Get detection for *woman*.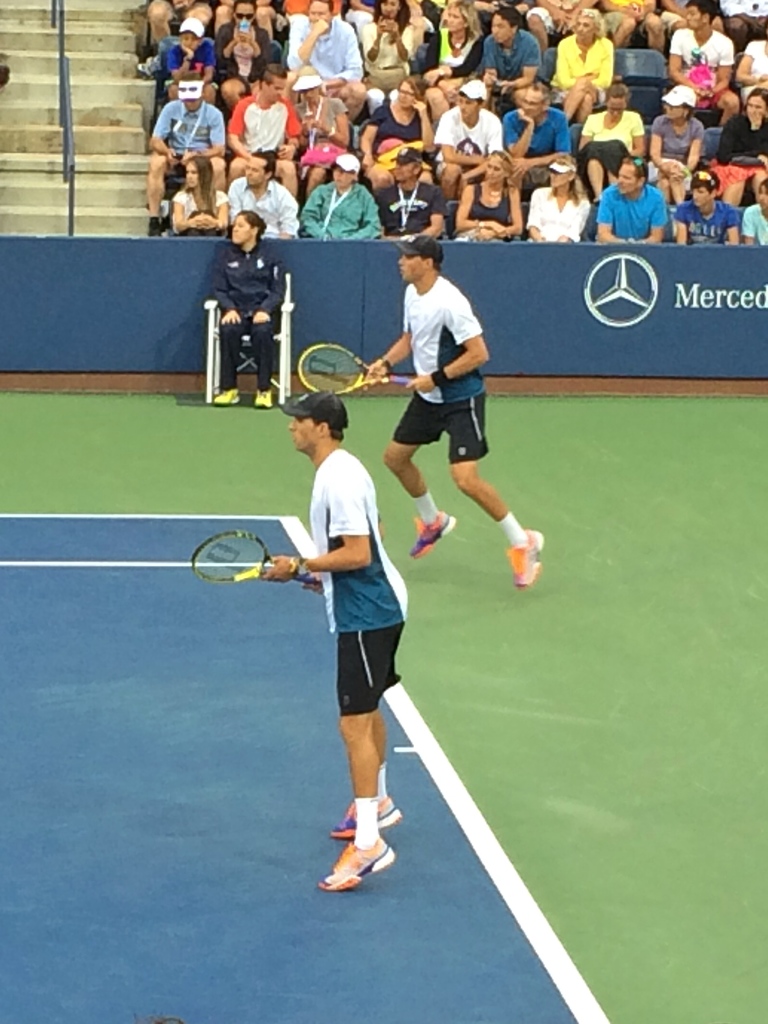
Detection: Rect(352, 72, 443, 189).
